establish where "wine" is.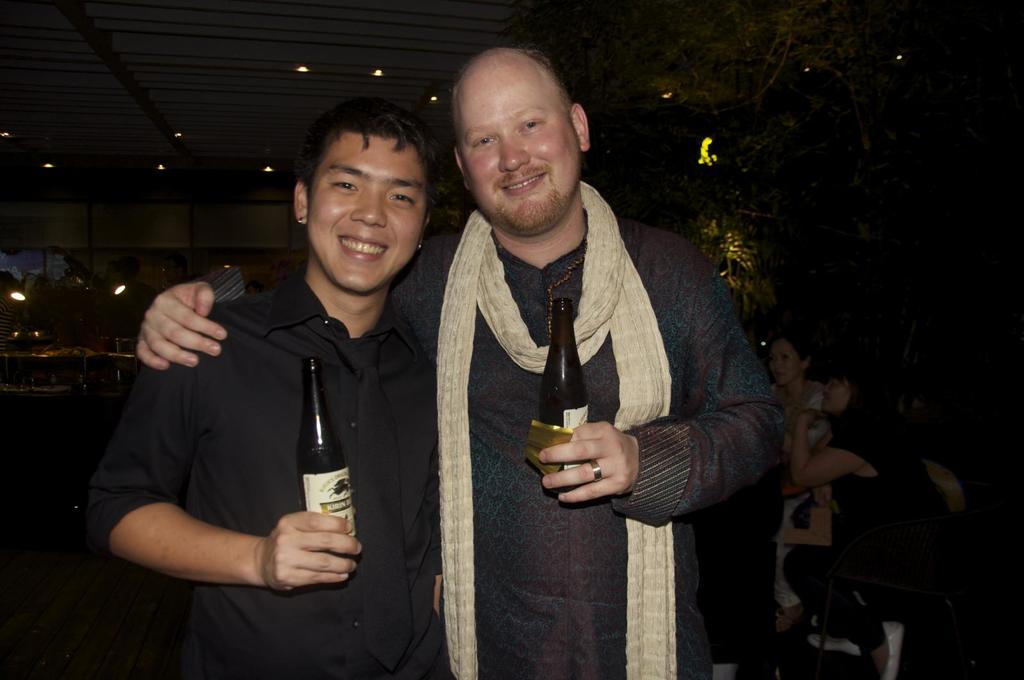
Established at 287:350:369:581.
